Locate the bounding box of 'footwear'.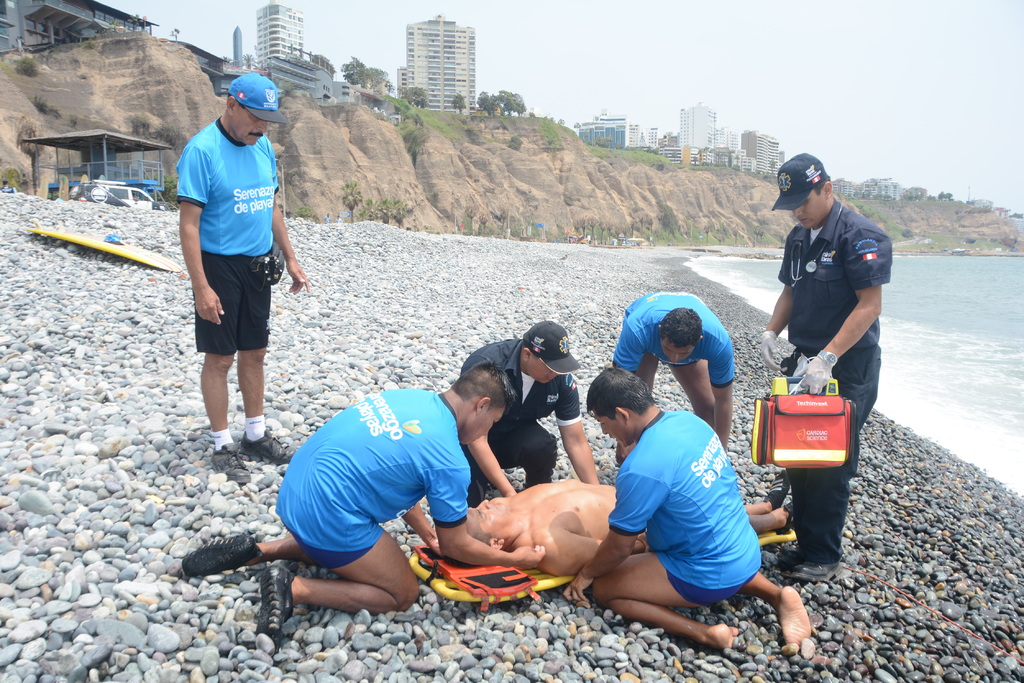
Bounding box: (239, 429, 301, 460).
